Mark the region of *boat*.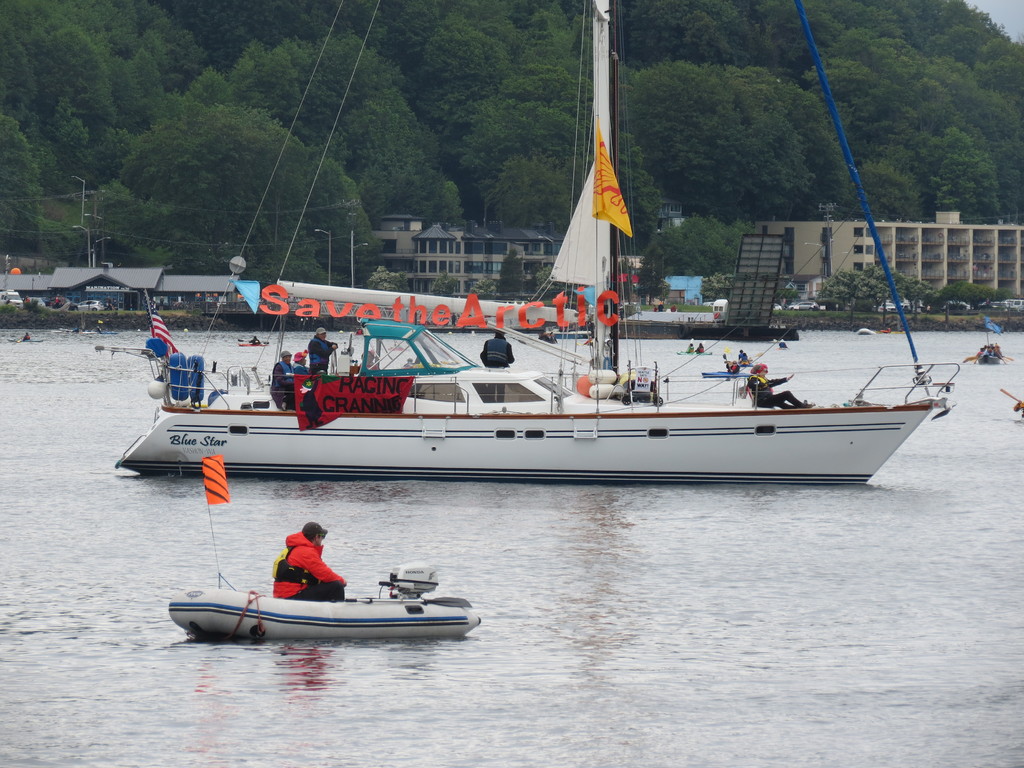
Region: pyautogui.locateOnScreen(554, 324, 591, 339).
